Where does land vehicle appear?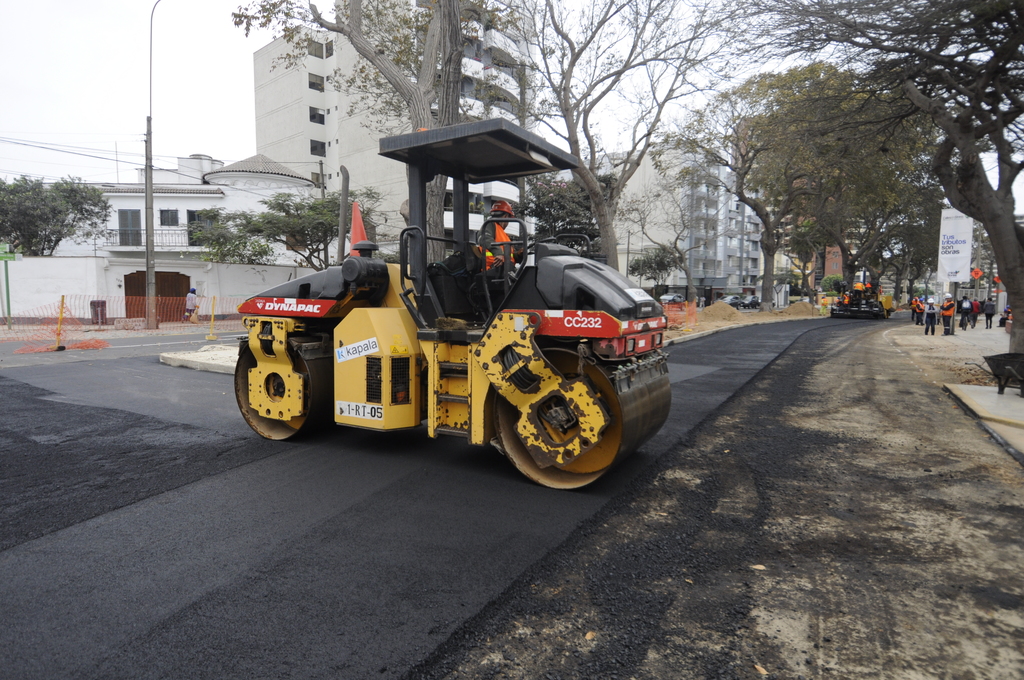
Appears at (239,152,673,501).
